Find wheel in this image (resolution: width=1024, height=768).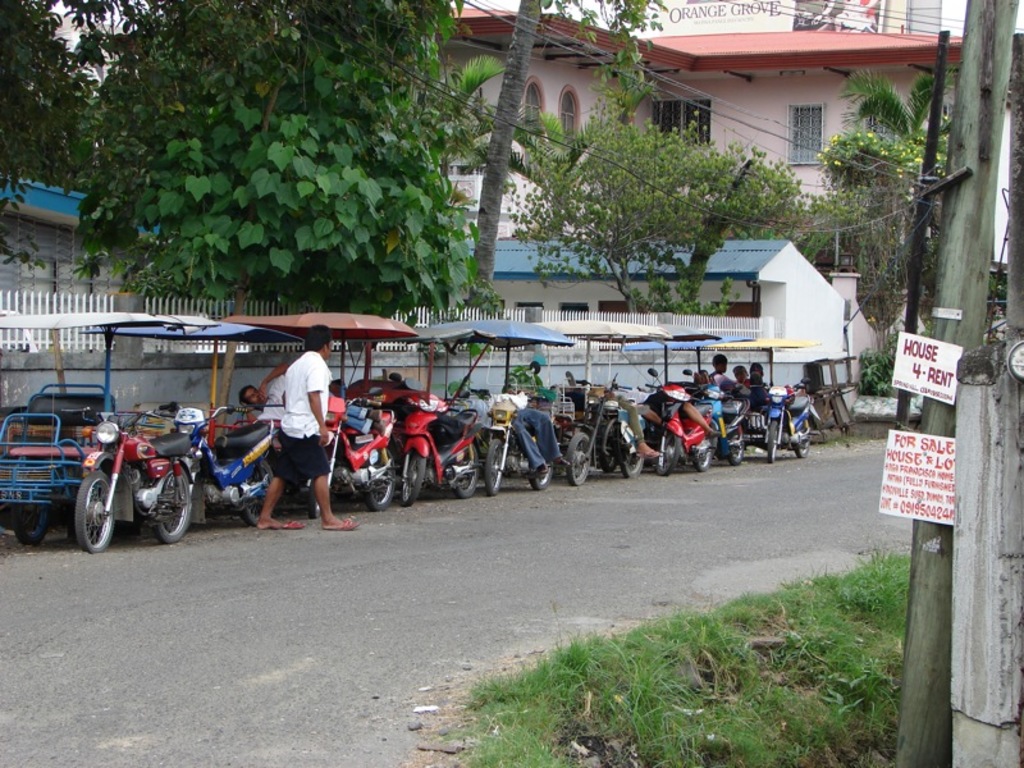
Rect(530, 452, 553, 485).
